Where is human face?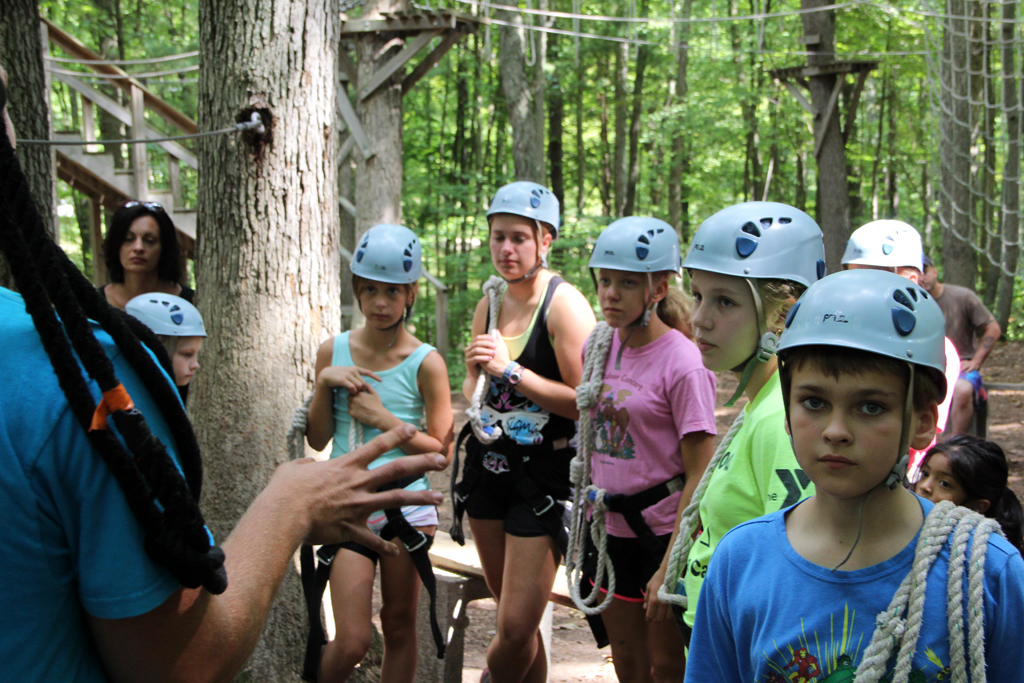
l=120, t=218, r=163, b=271.
